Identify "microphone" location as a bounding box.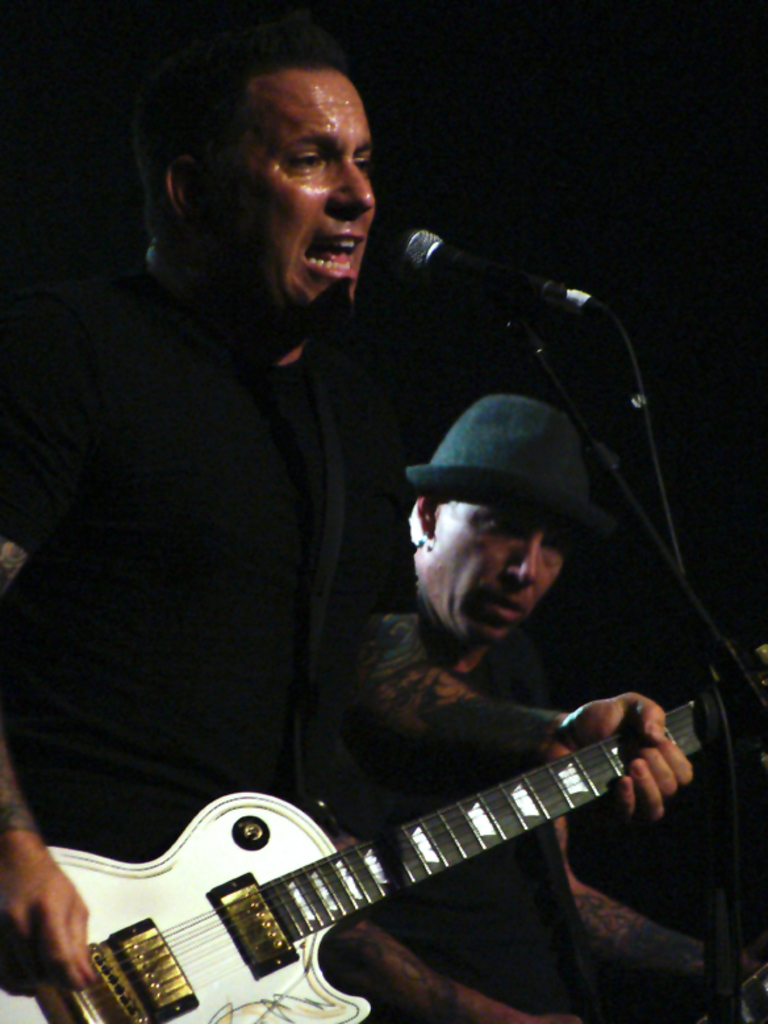
detection(341, 208, 626, 352).
